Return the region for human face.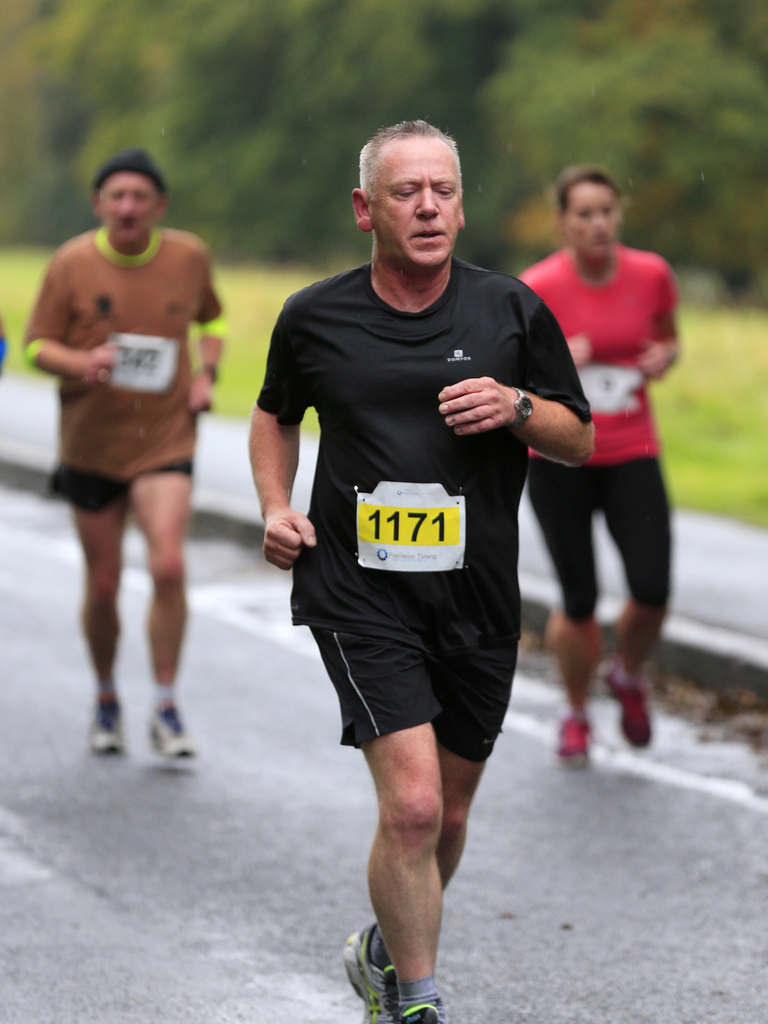
bbox=(97, 170, 155, 245).
